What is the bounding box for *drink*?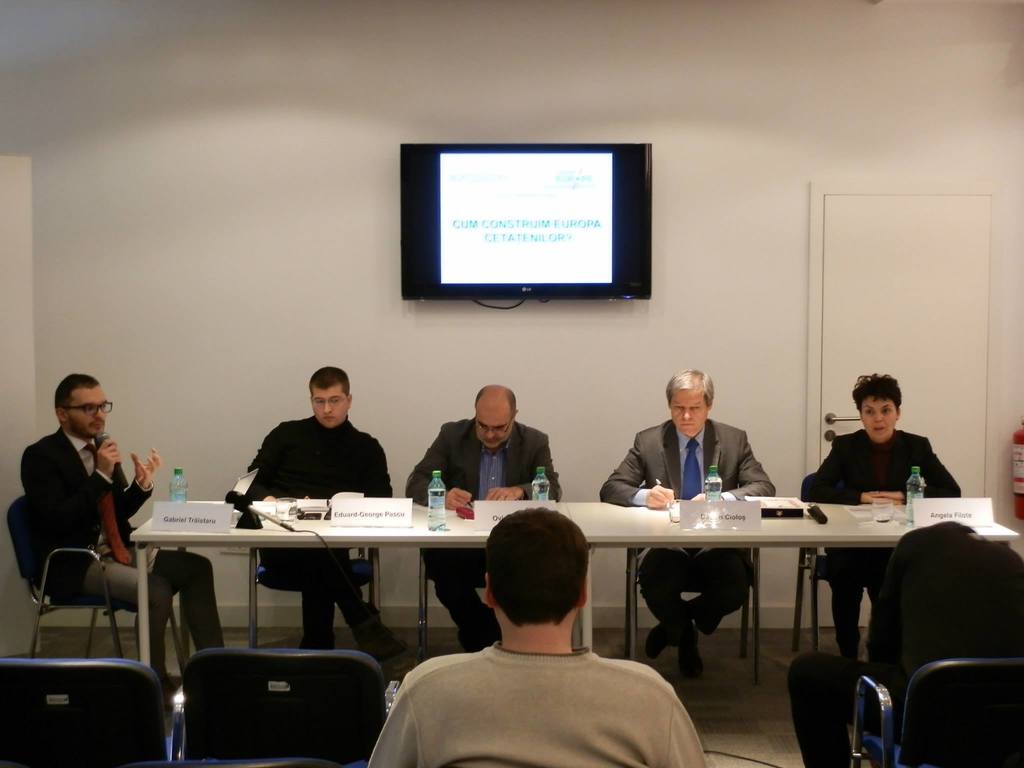
rect(428, 468, 445, 532).
